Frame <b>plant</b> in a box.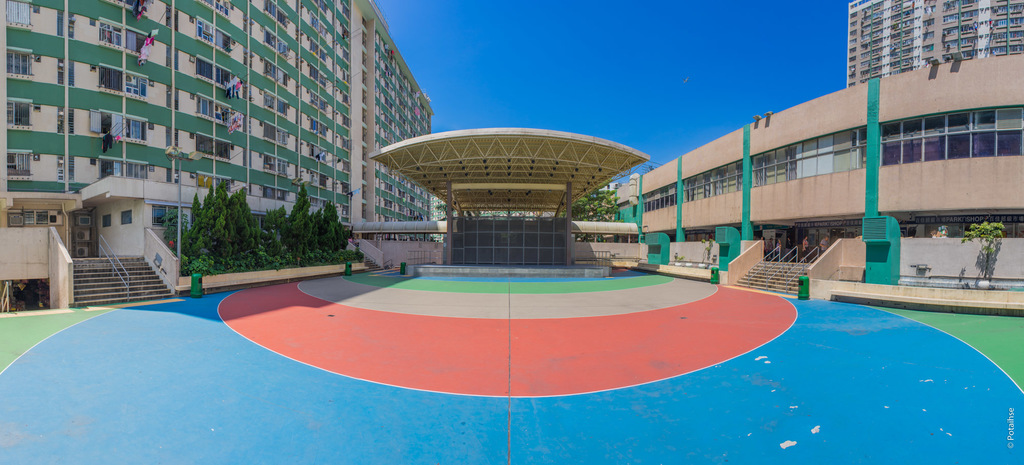
<box>699,238,715,265</box>.
